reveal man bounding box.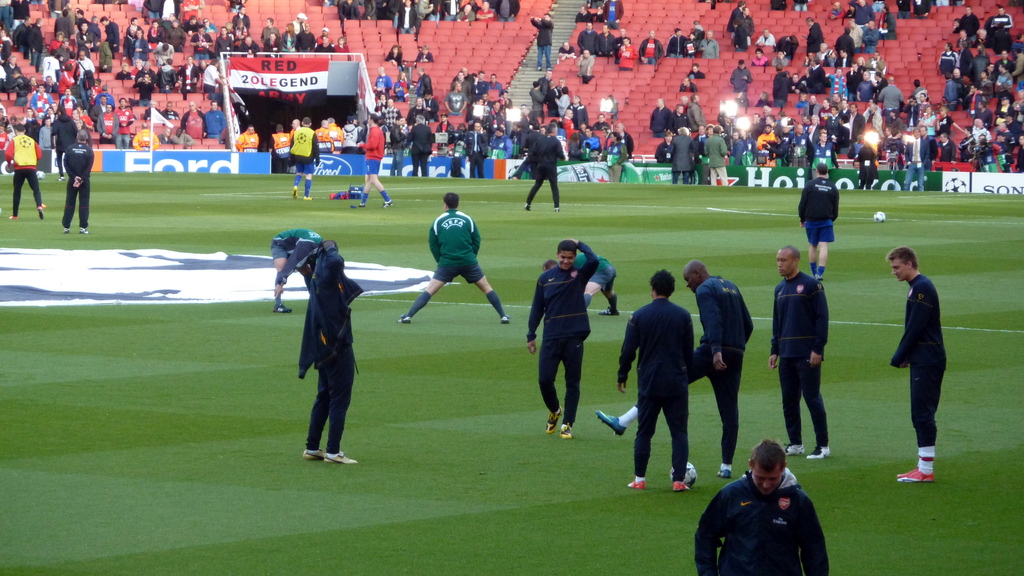
Revealed: x1=29 y1=81 x2=58 y2=127.
